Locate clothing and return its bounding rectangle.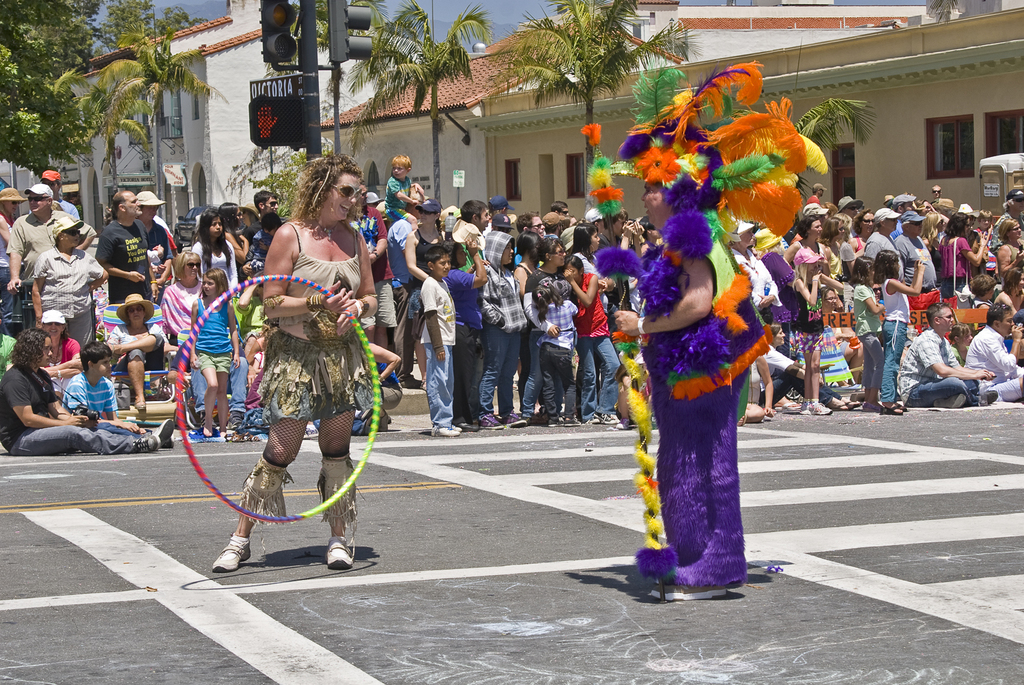
locate(854, 278, 895, 408).
